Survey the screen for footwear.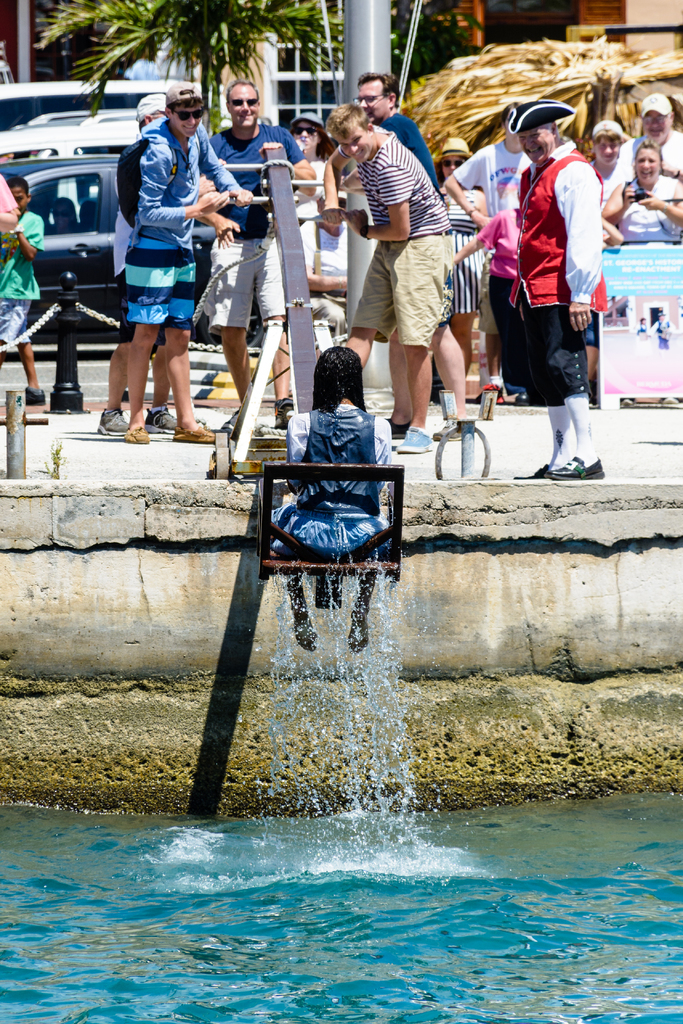
Survey found: l=395, t=429, r=431, b=455.
